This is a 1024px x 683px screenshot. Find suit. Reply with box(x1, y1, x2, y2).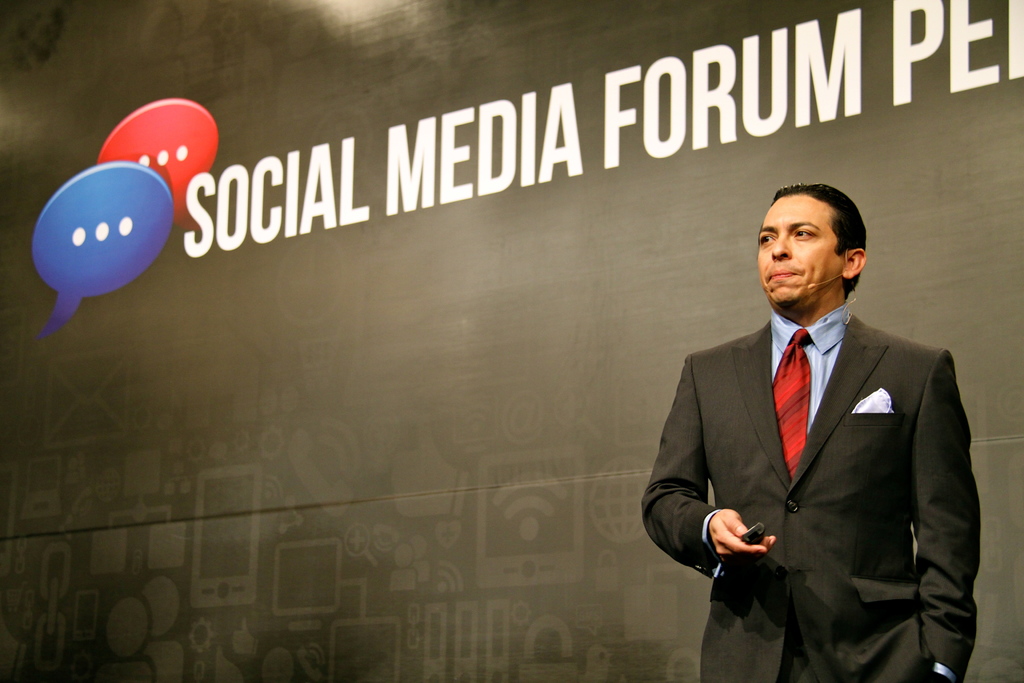
box(641, 302, 990, 680).
